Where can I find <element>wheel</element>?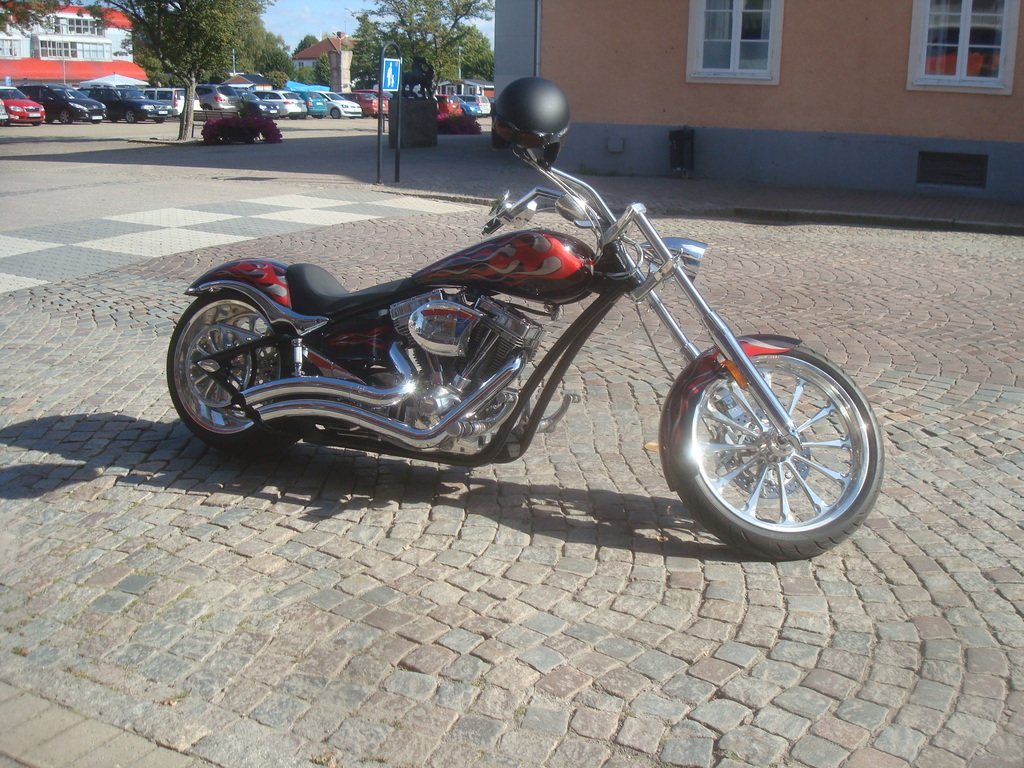
You can find it at rect(330, 109, 341, 119).
